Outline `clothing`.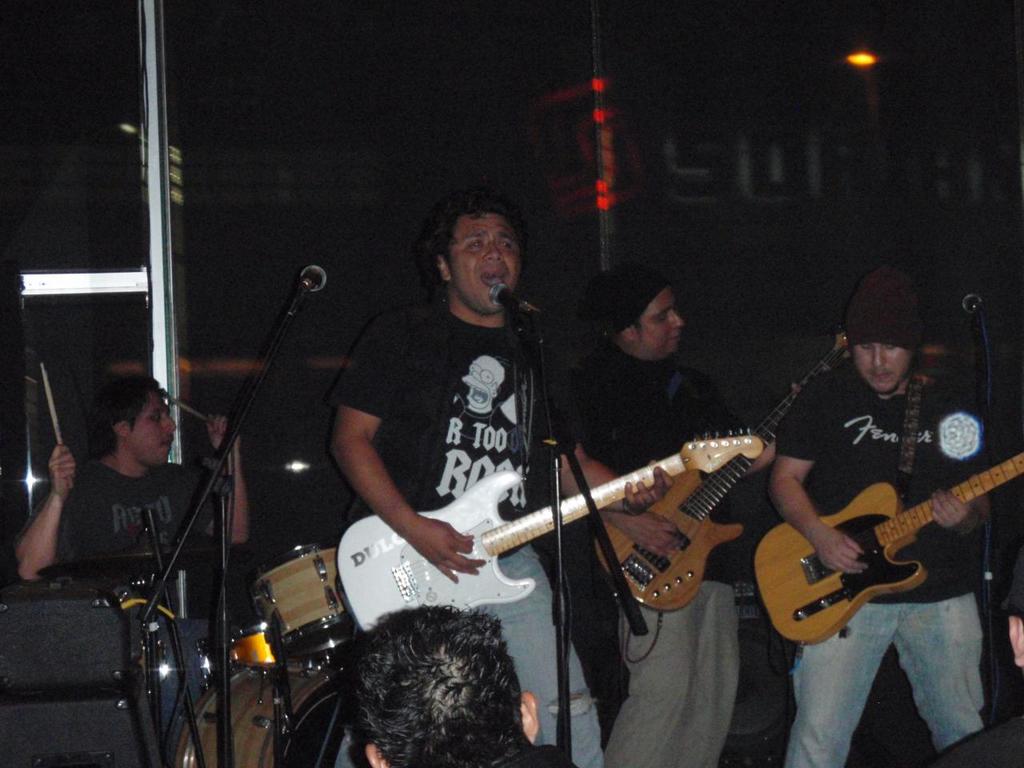
Outline: crop(558, 344, 755, 762).
